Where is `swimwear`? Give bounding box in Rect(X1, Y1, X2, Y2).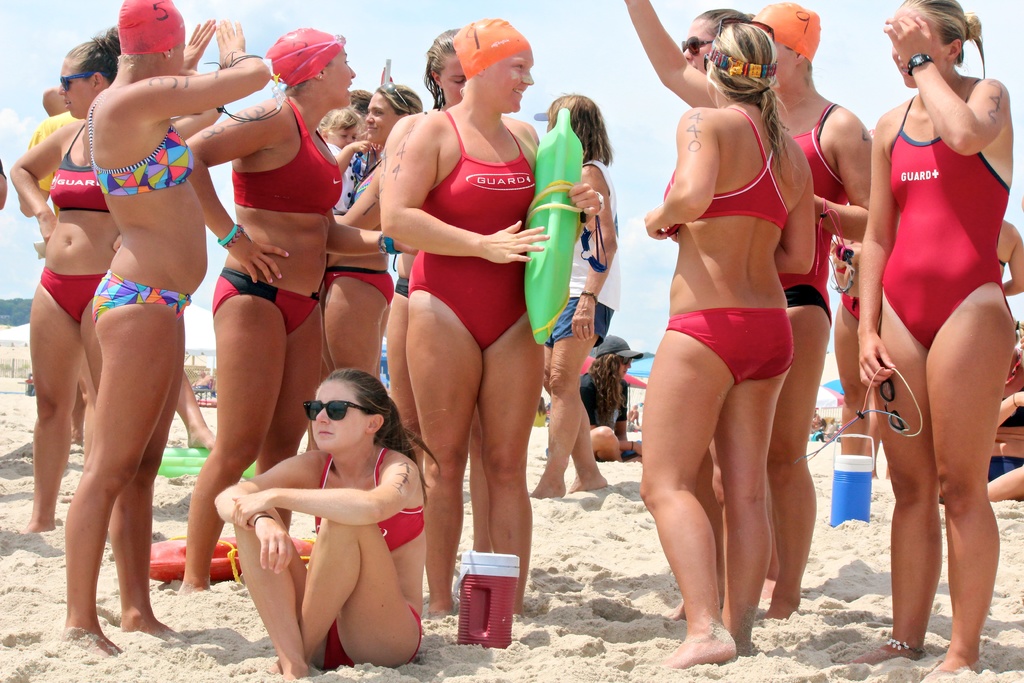
Rect(91, 268, 192, 323).
